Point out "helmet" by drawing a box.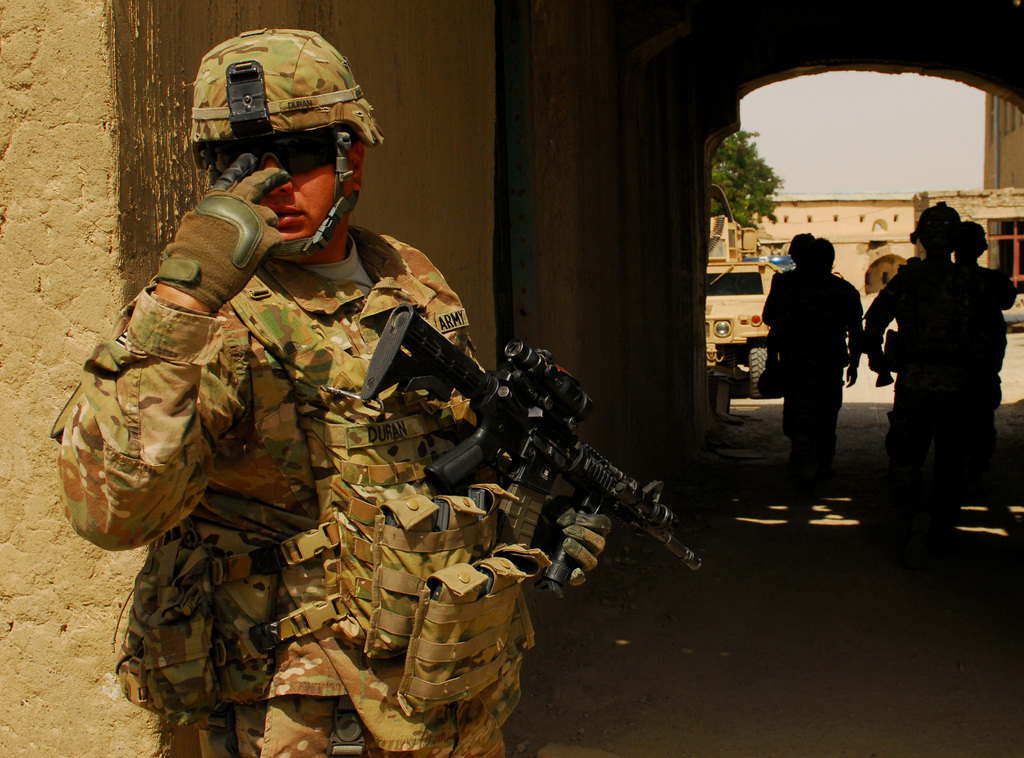
region(904, 199, 972, 268).
